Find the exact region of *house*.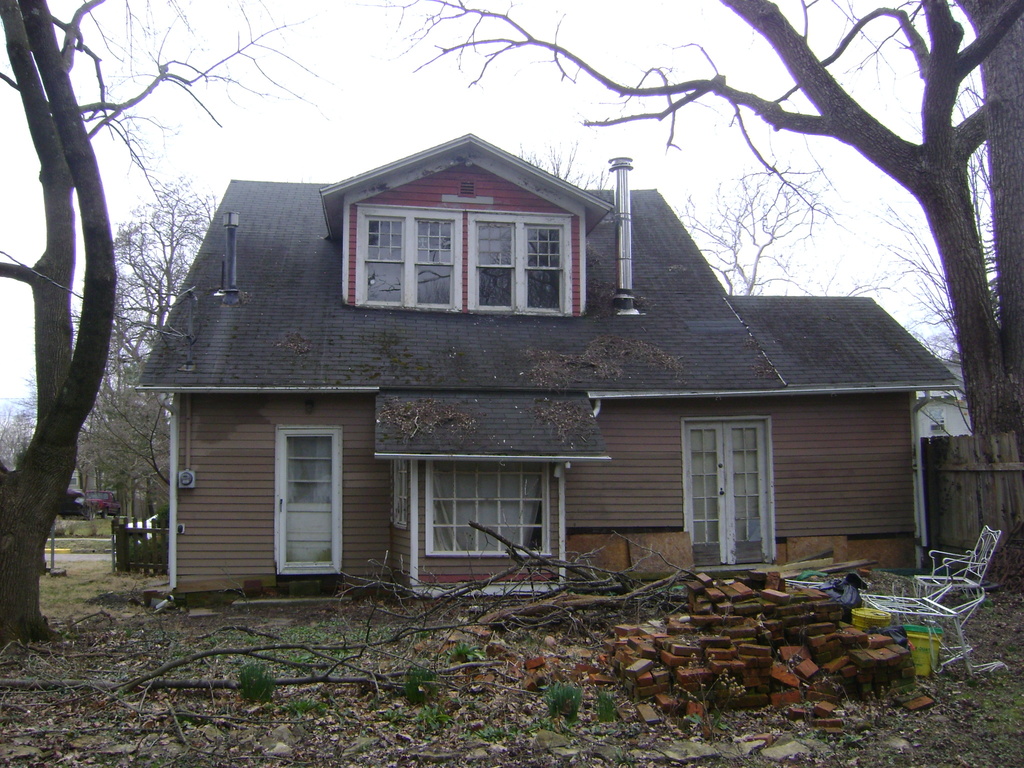
Exact region: [134, 132, 954, 600].
